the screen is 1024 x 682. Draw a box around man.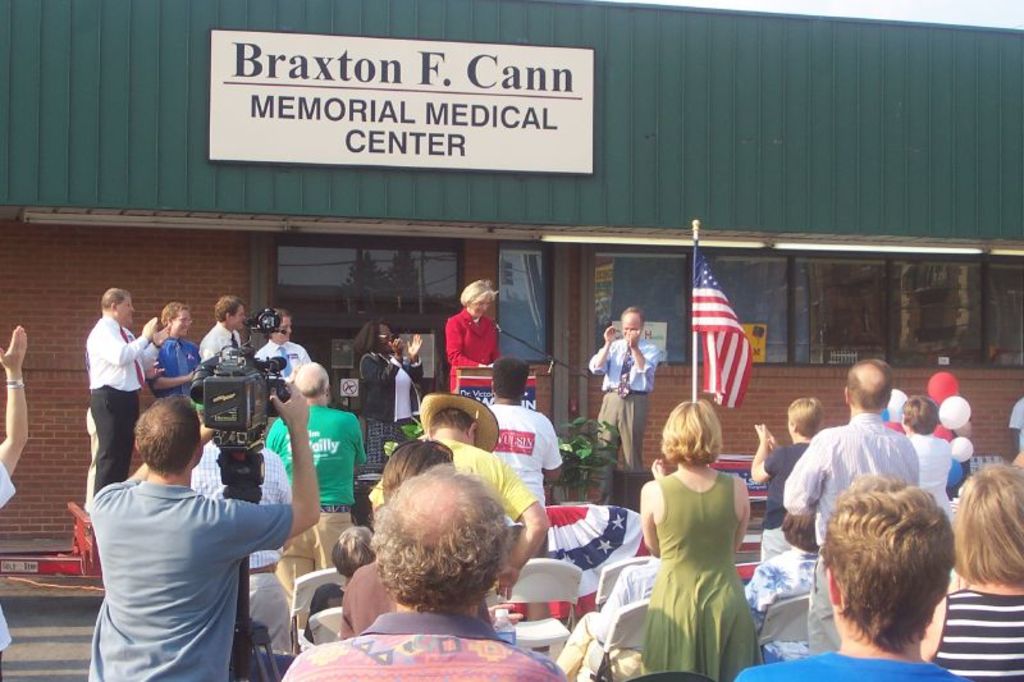
pyautogui.locateOnScreen(280, 459, 570, 681).
